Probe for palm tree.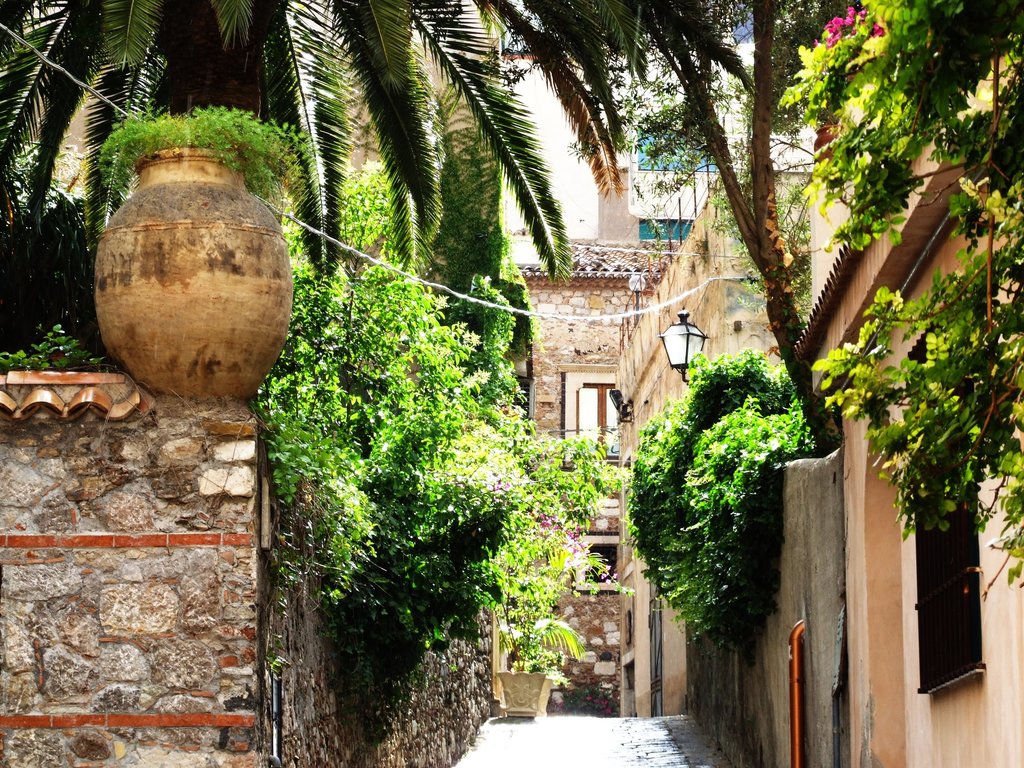
Probe result: 579, 0, 861, 429.
